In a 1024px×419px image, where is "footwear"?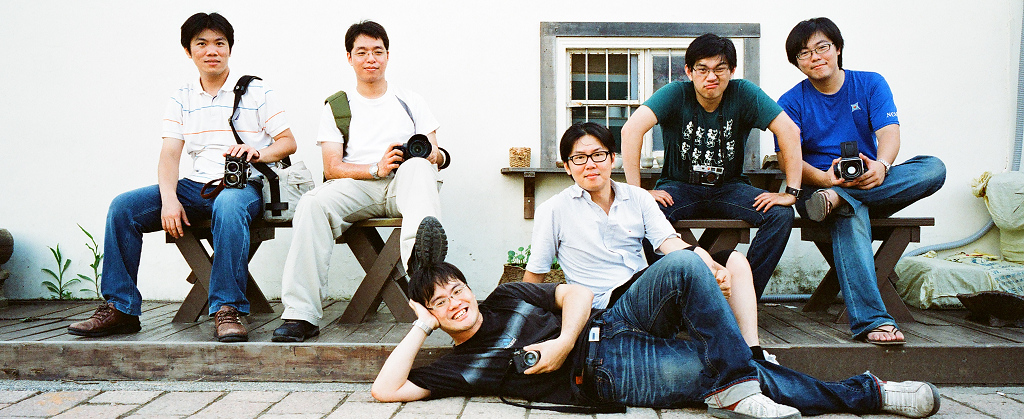
bbox(751, 345, 781, 370).
